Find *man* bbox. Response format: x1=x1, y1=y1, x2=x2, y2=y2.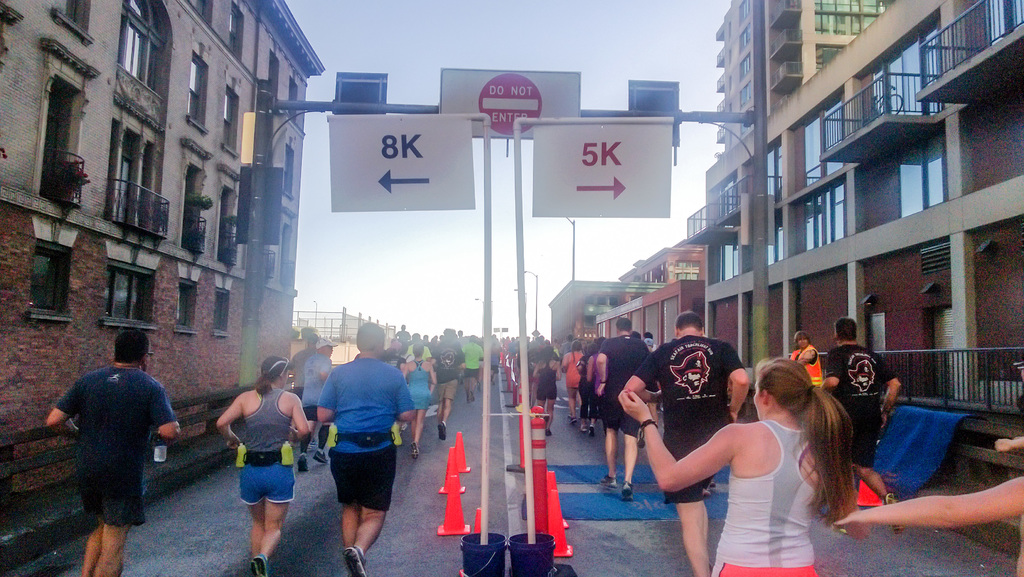
x1=49, y1=326, x2=173, y2=564.
